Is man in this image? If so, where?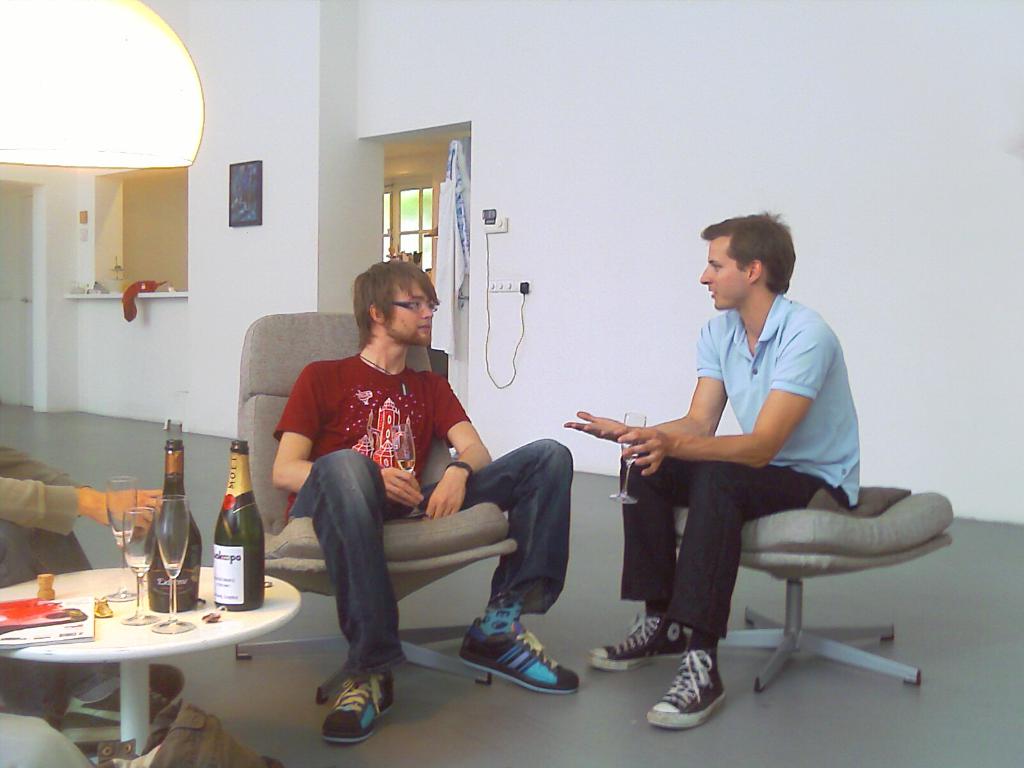
Yes, at (268, 259, 580, 742).
